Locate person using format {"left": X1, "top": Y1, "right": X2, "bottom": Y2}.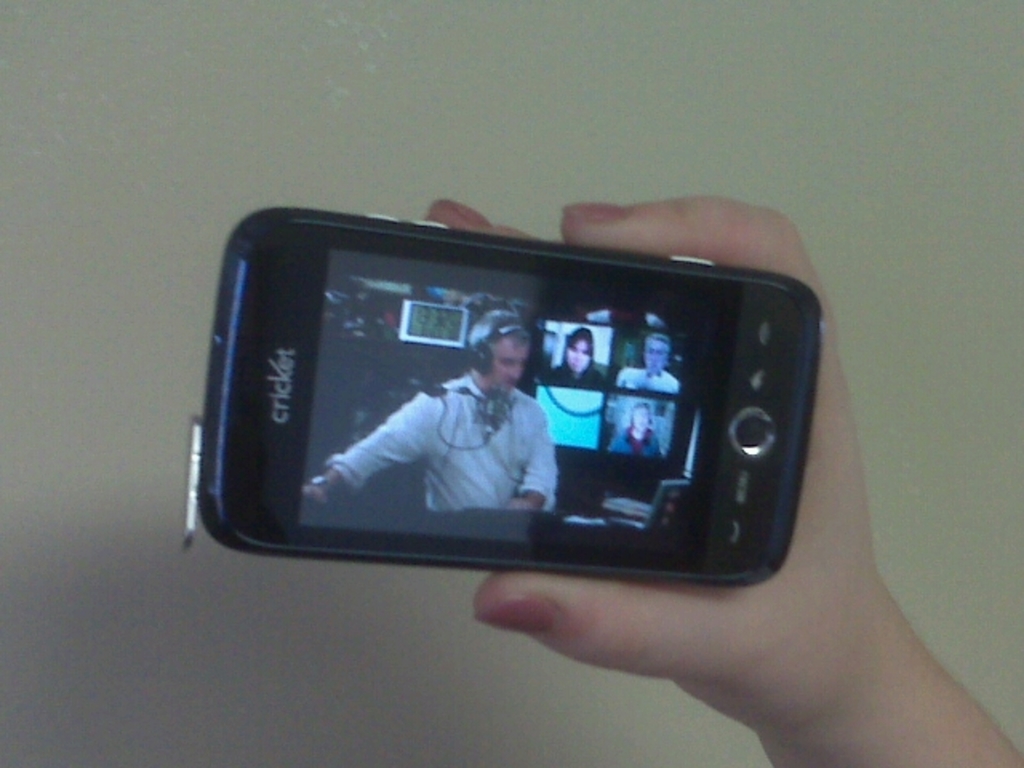
{"left": 613, "top": 336, "right": 674, "bottom": 387}.
